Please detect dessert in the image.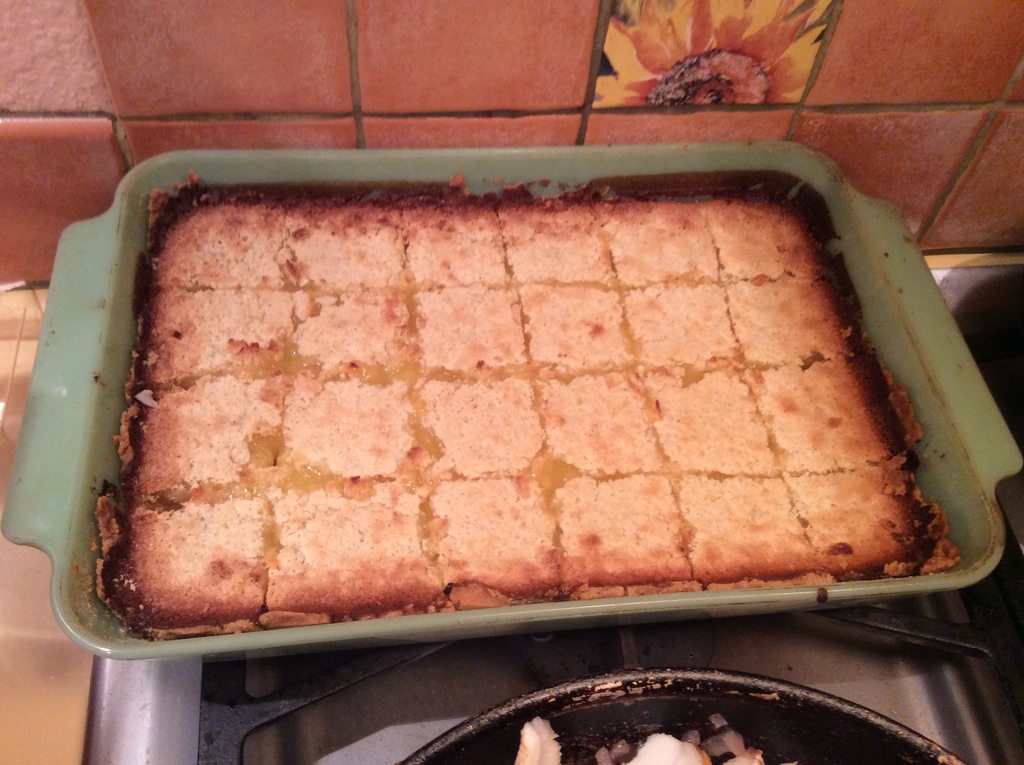
291,490,442,599.
